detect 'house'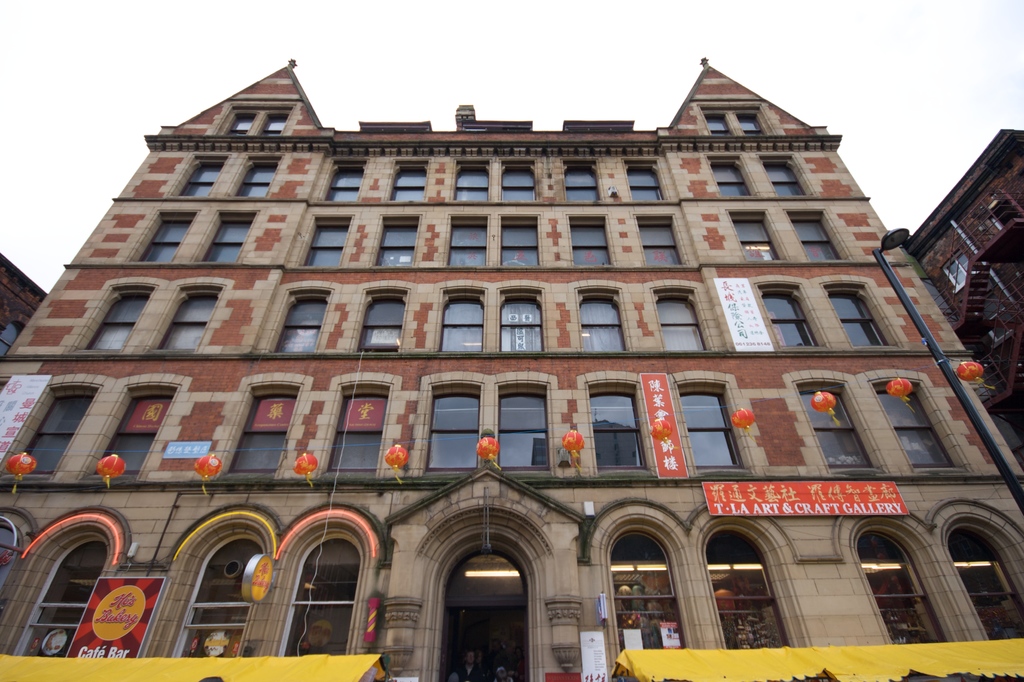
Rect(0, 32, 1023, 672)
